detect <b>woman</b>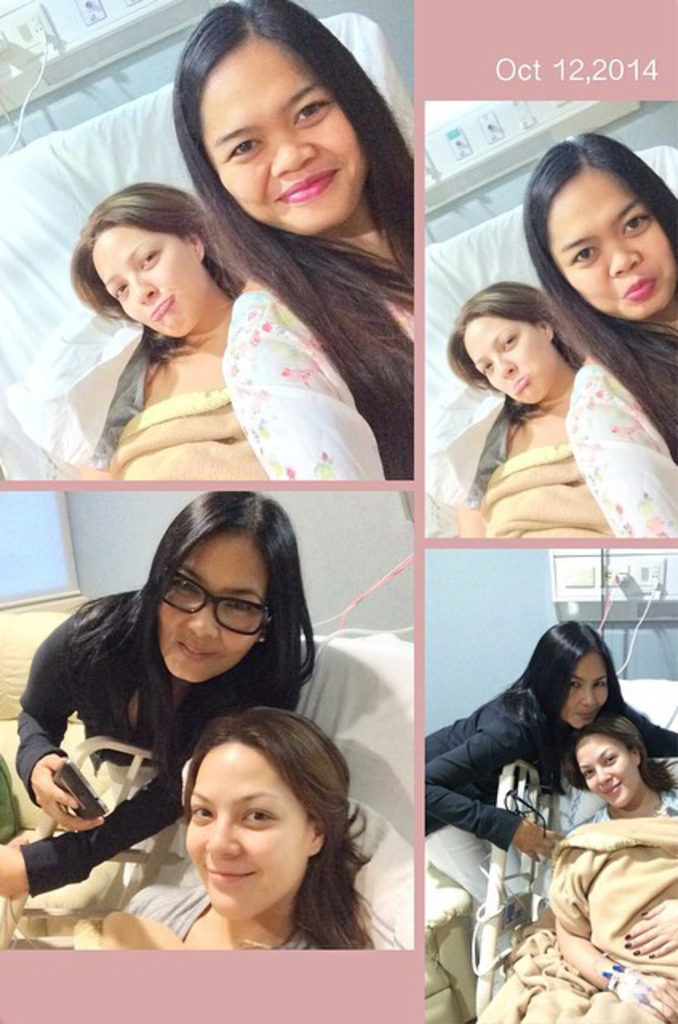
561,725,676,1022
